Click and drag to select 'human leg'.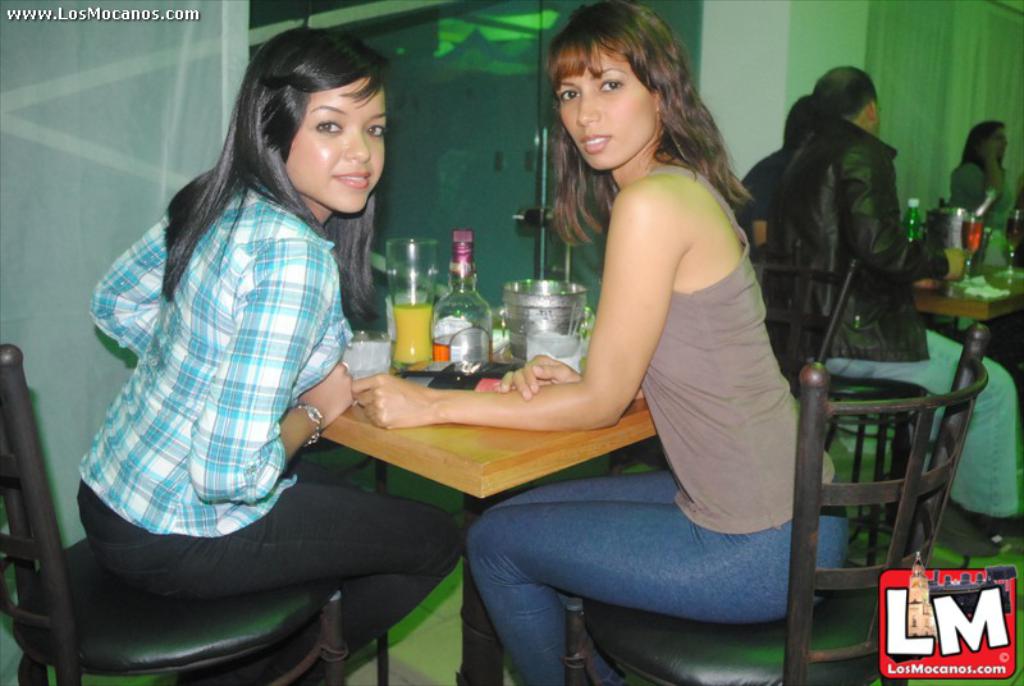
Selection: {"x1": 463, "y1": 461, "x2": 847, "y2": 676}.
